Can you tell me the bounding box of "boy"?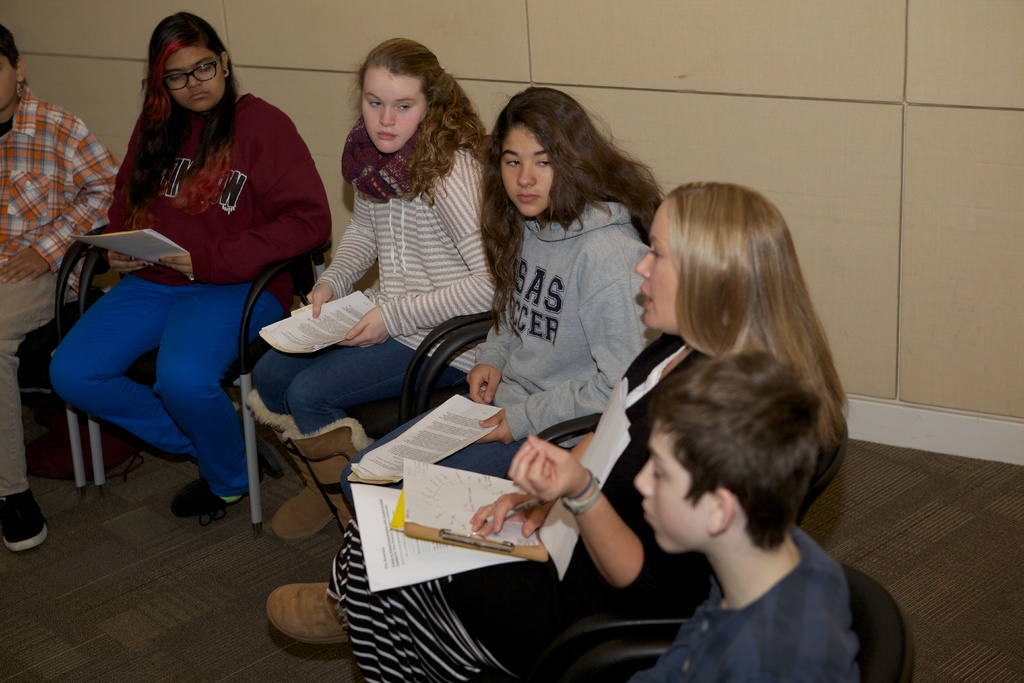
{"left": 634, "top": 354, "right": 861, "bottom": 677}.
